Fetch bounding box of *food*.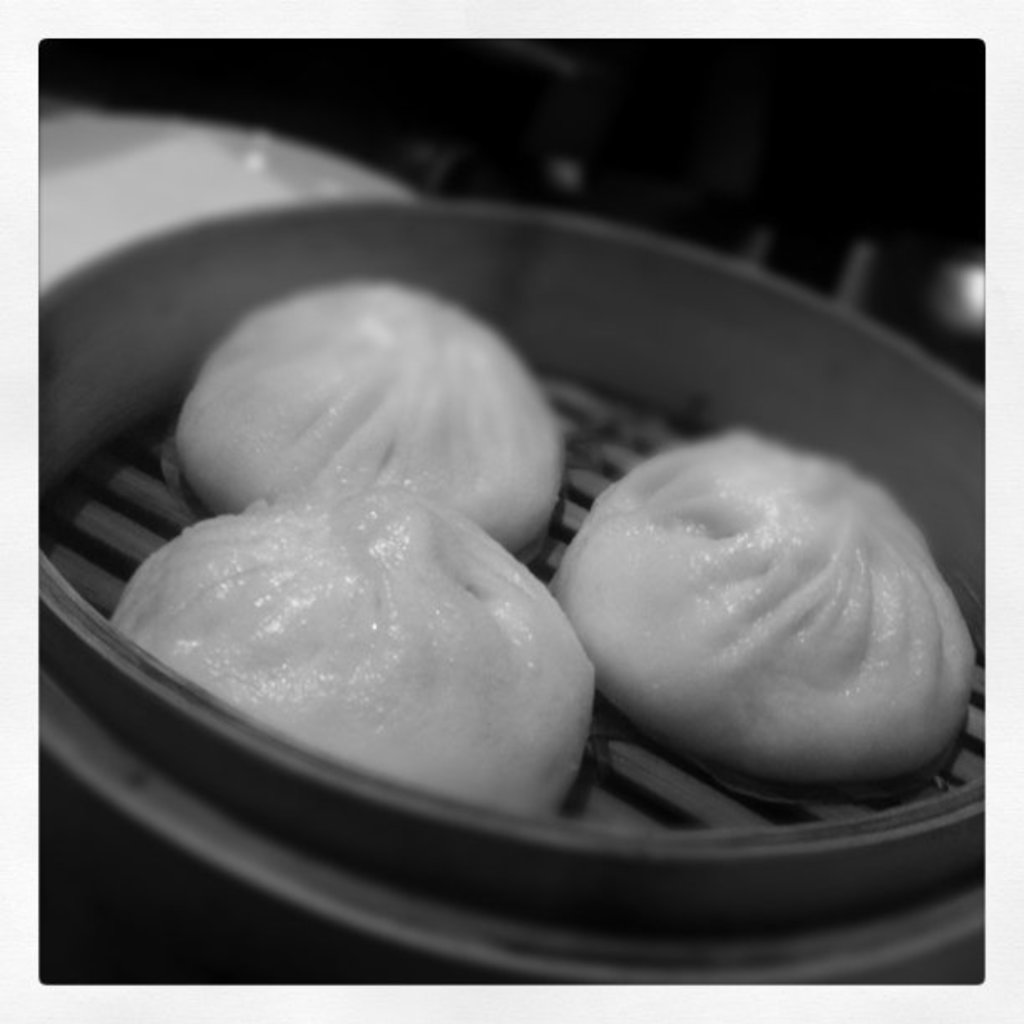
Bbox: locate(107, 479, 597, 818).
